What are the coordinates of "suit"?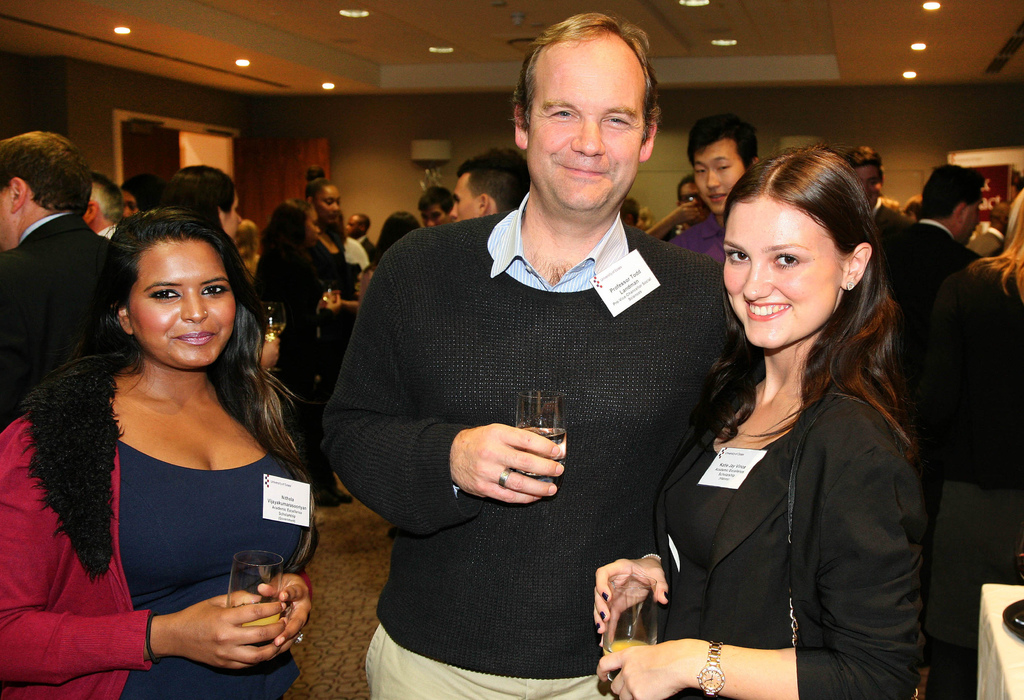
bbox=[358, 233, 371, 263].
